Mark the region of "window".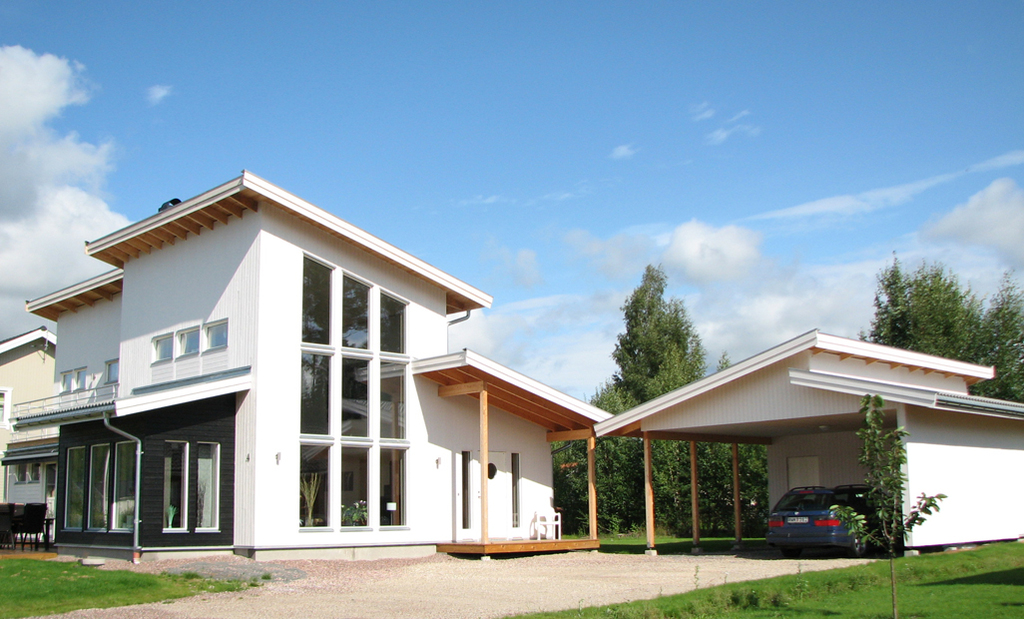
Region: (x1=0, y1=384, x2=16, y2=429).
